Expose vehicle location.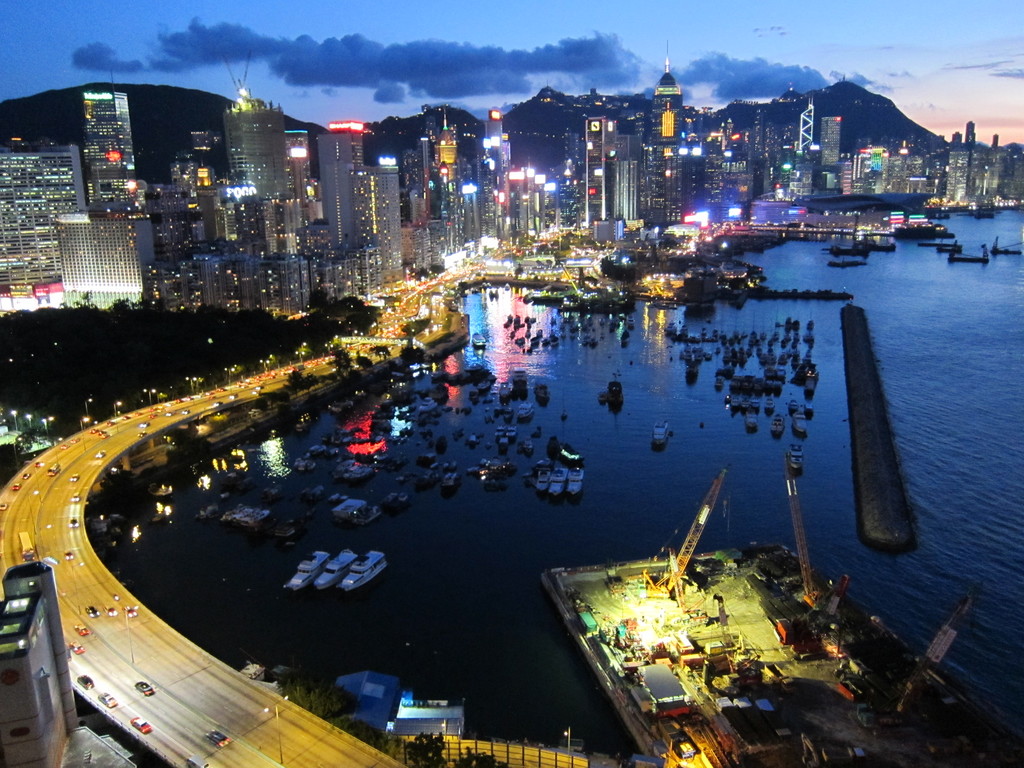
Exposed at <box>545,459,570,501</box>.
